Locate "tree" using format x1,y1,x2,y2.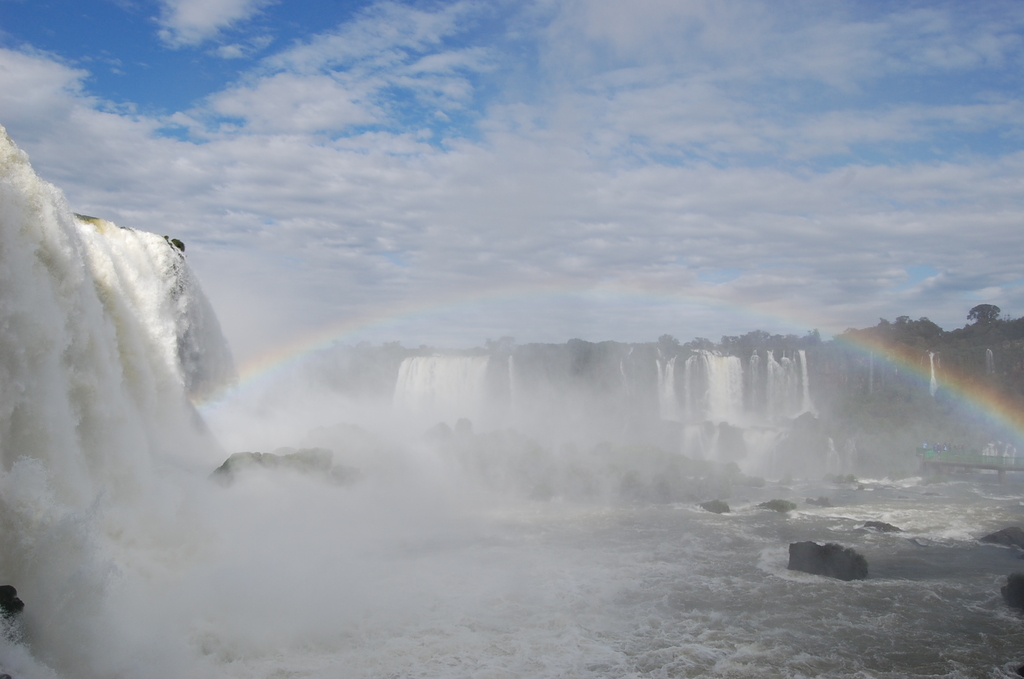
968,305,998,325.
